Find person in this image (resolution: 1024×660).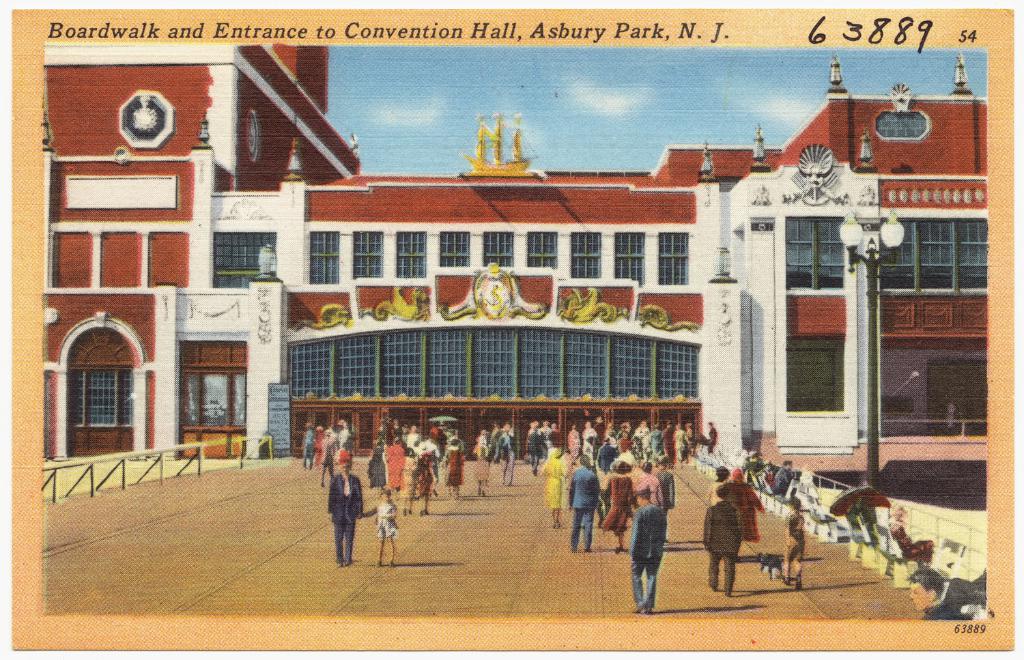
pyautogui.locateOnScreen(768, 460, 801, 491).
